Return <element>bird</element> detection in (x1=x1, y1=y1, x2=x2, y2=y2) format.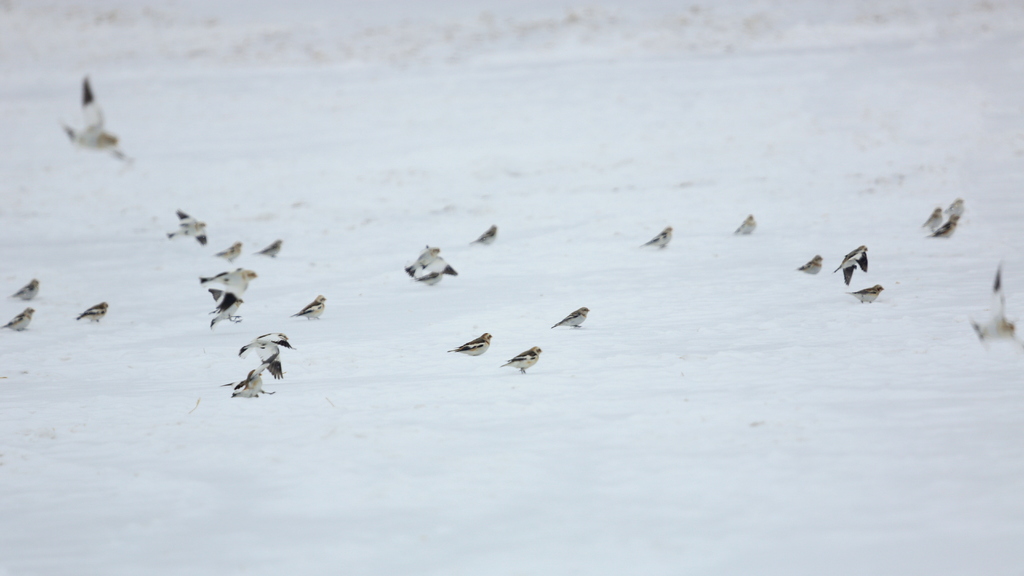
(x1=476, y1=220, x2=499, y2=246).
